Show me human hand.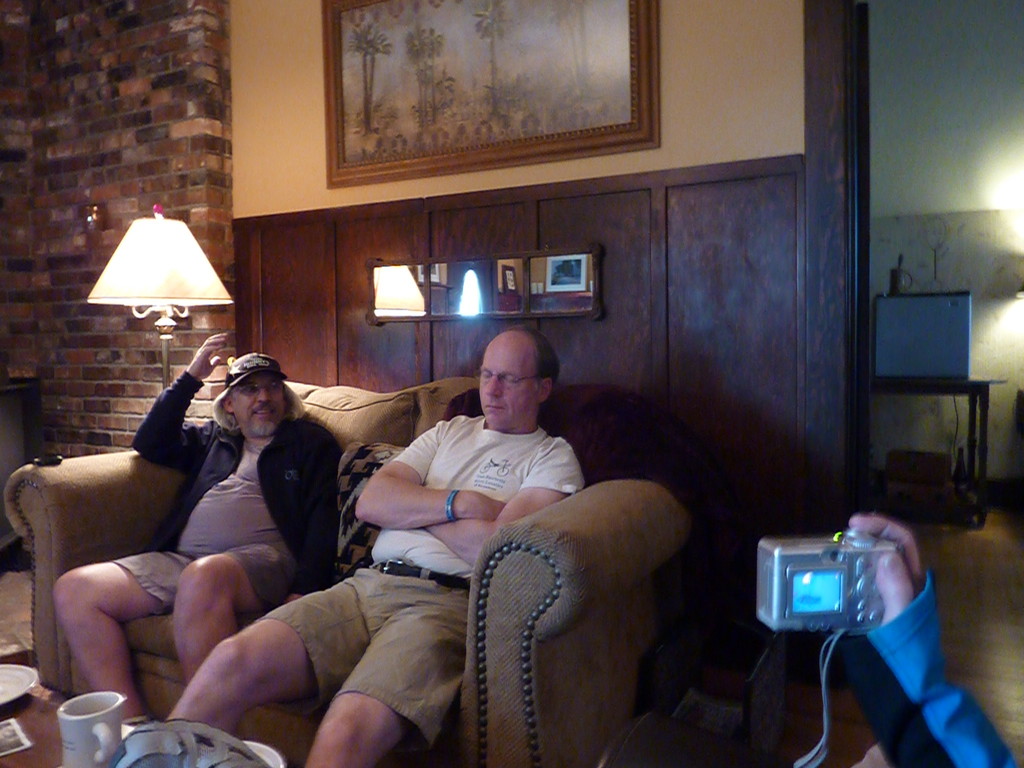
human hand is here: 842:511:927:621.
